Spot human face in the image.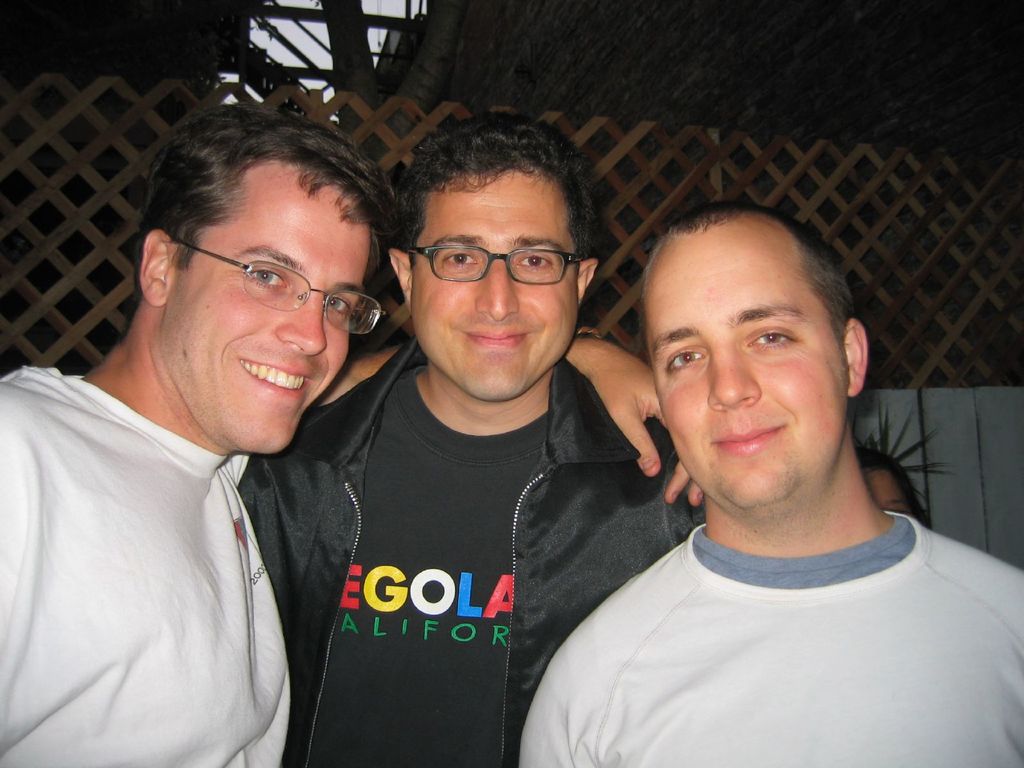
human face found at left=158, top=166, right=371, bottom=456.
